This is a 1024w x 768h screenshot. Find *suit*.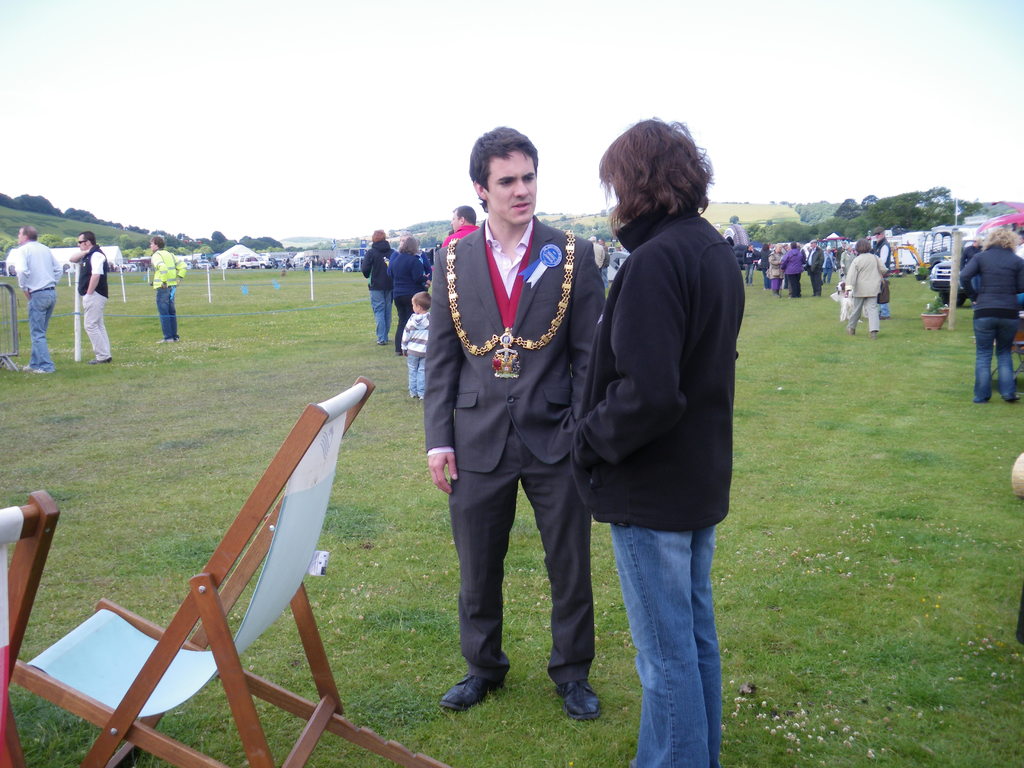
Bounding box: (left=422, top=140, right=590, bottom=725).
